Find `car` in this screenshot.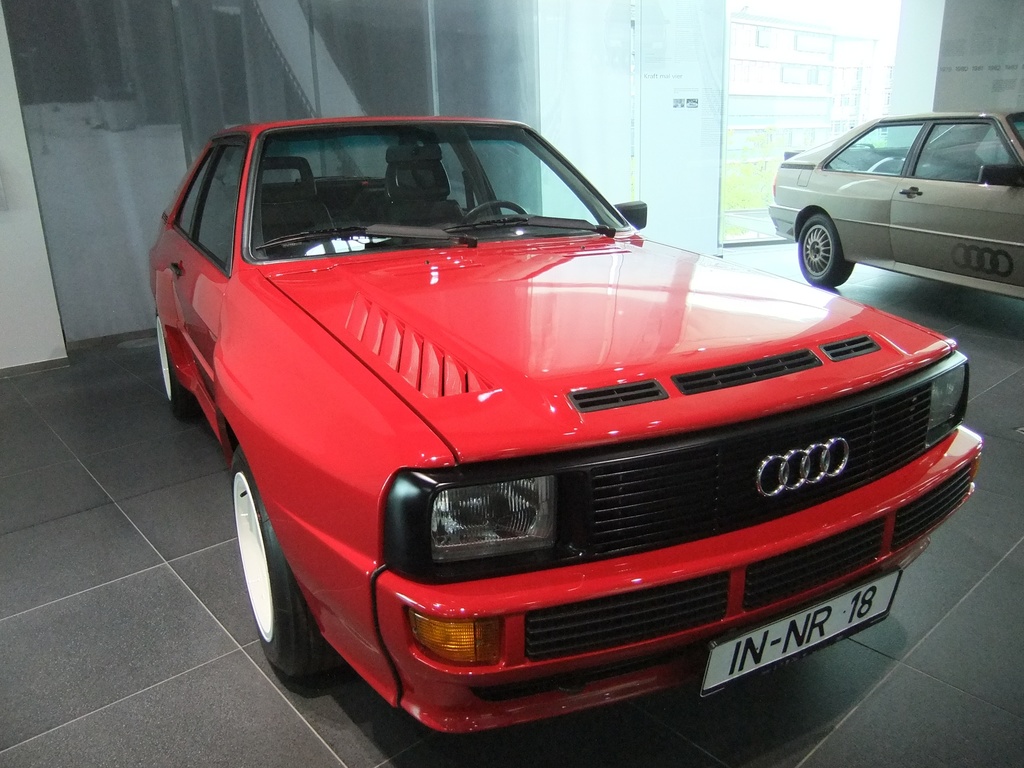
The bounding box for `car` is crop(145, 114, 982, 735).
